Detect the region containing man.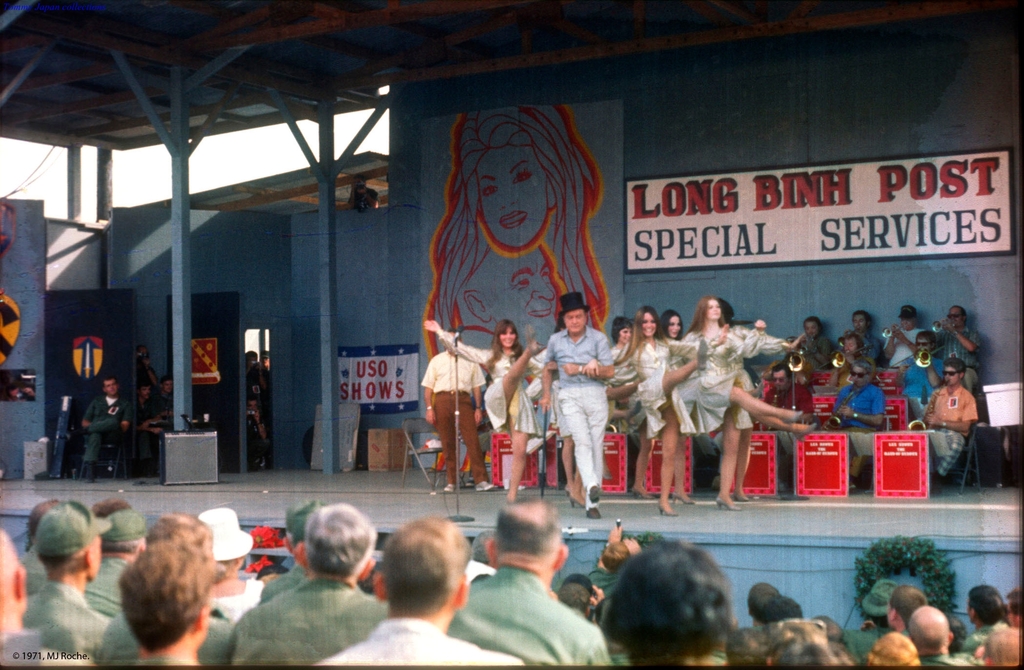
[77,505,150,616].
